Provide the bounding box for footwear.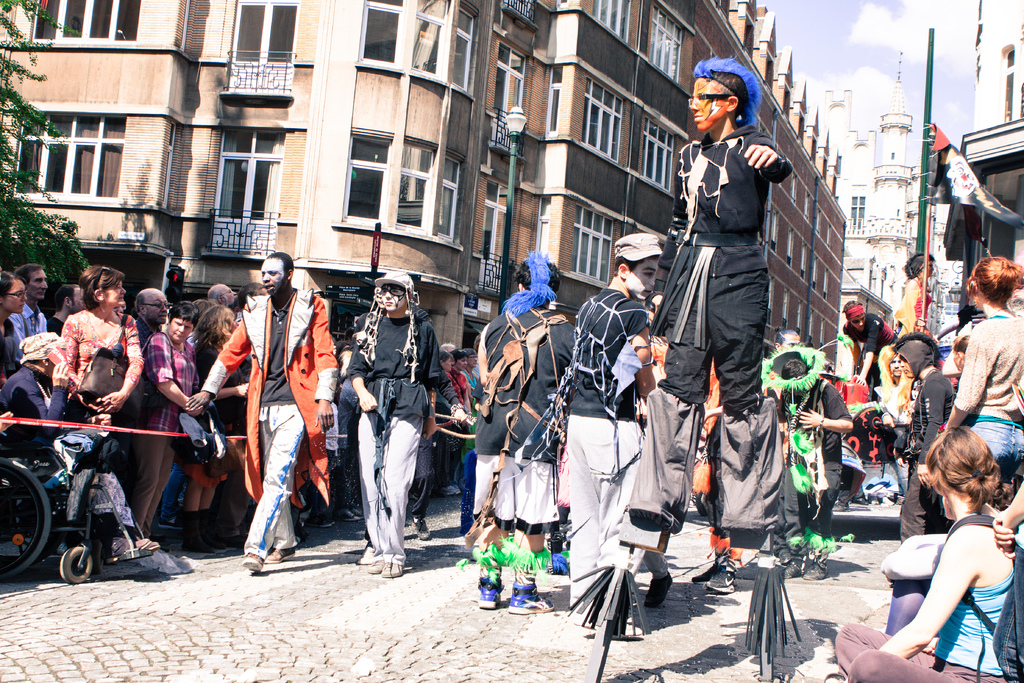
708, 567, 735, 592.
